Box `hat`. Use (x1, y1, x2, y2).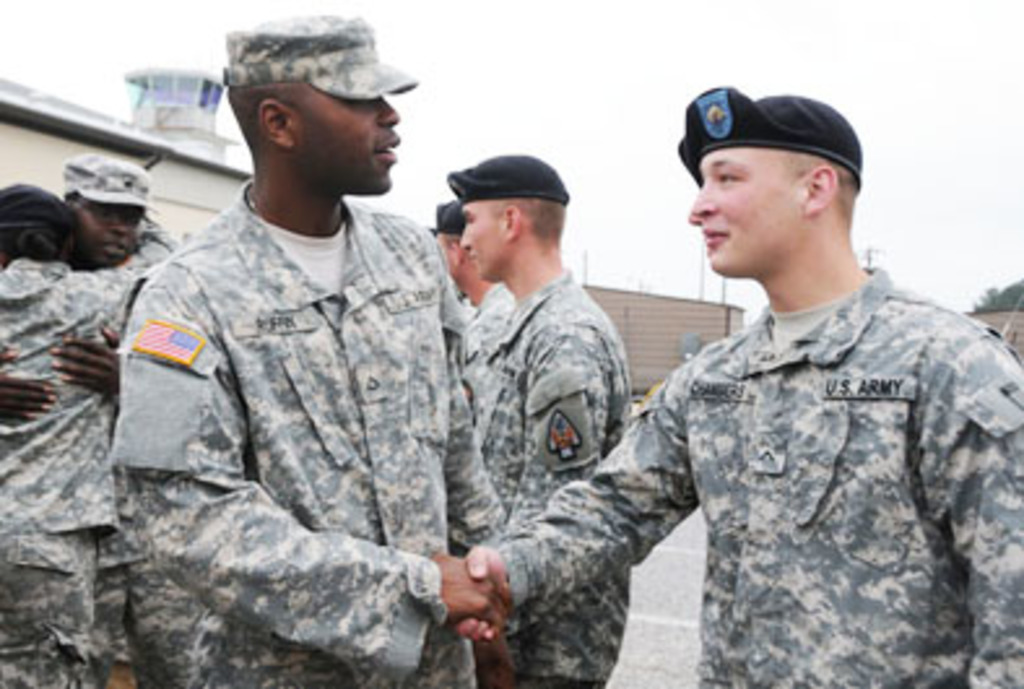
(60, 151, 159, 216).
